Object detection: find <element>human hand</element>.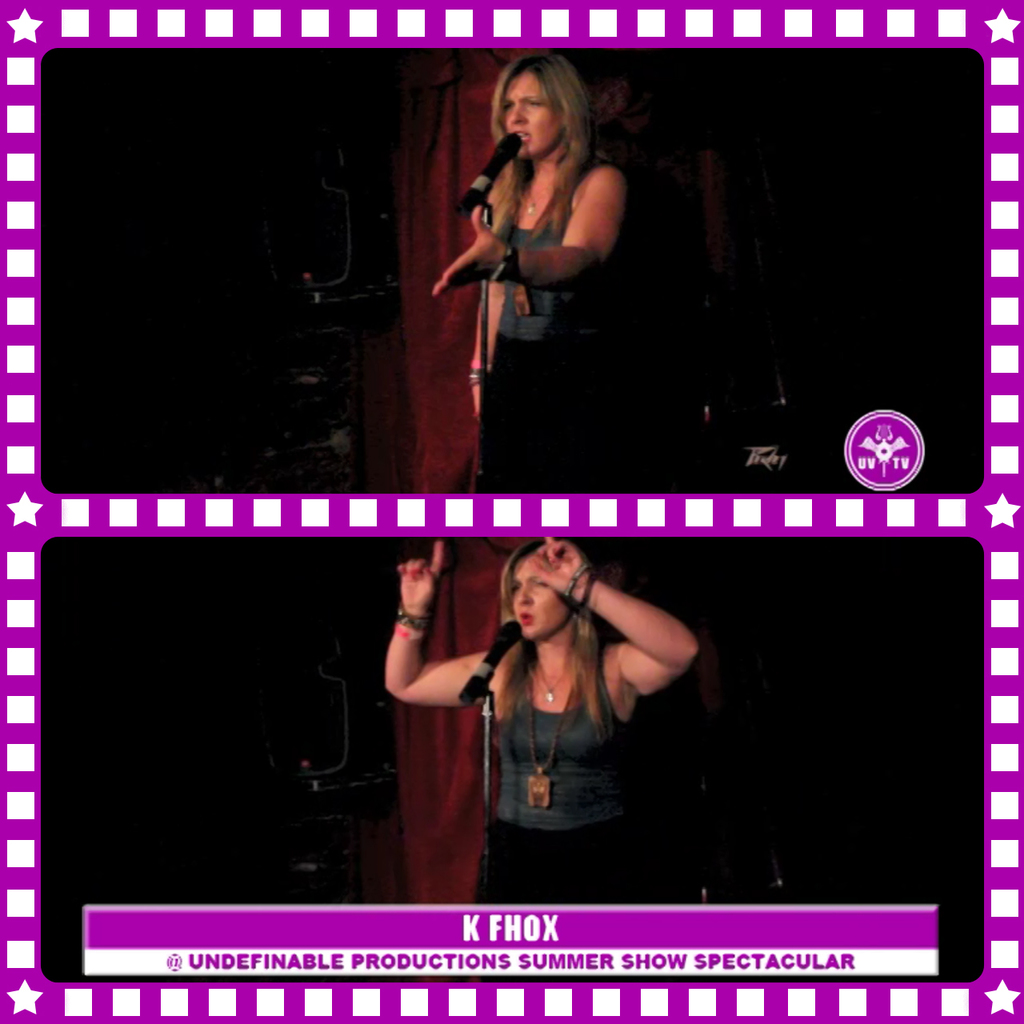
<bbox>393, 541, 448, 618</bbox>.
